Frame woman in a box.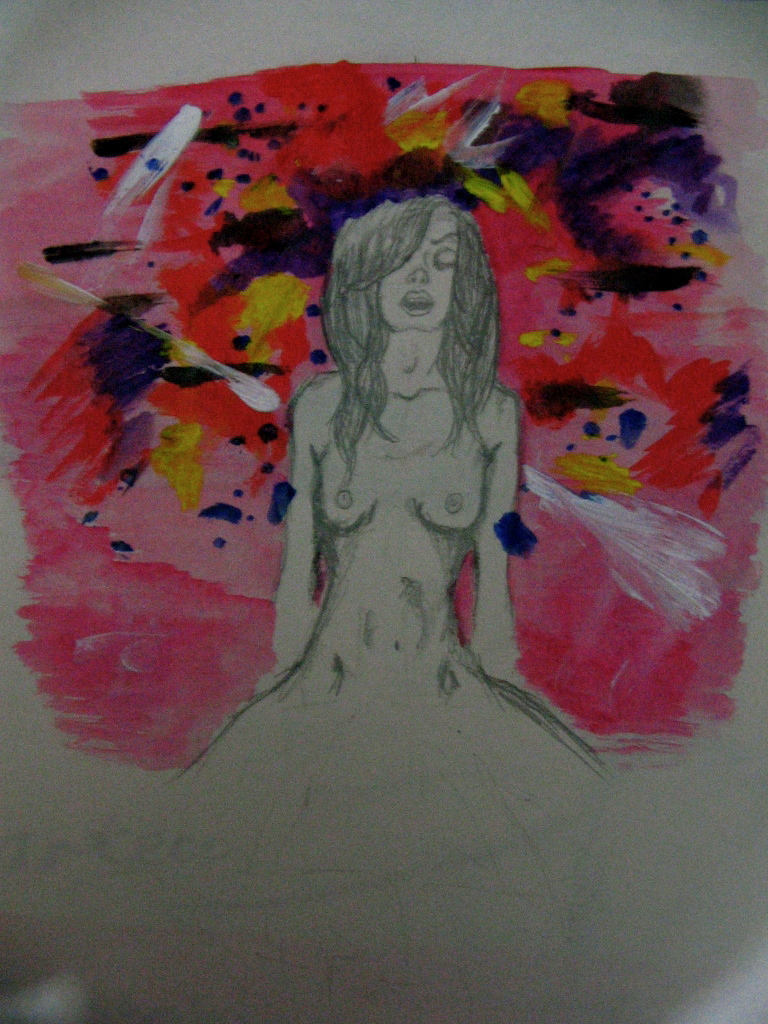
{"left": 140, "top": 200, "right": 613, "bottom": 1023}.
